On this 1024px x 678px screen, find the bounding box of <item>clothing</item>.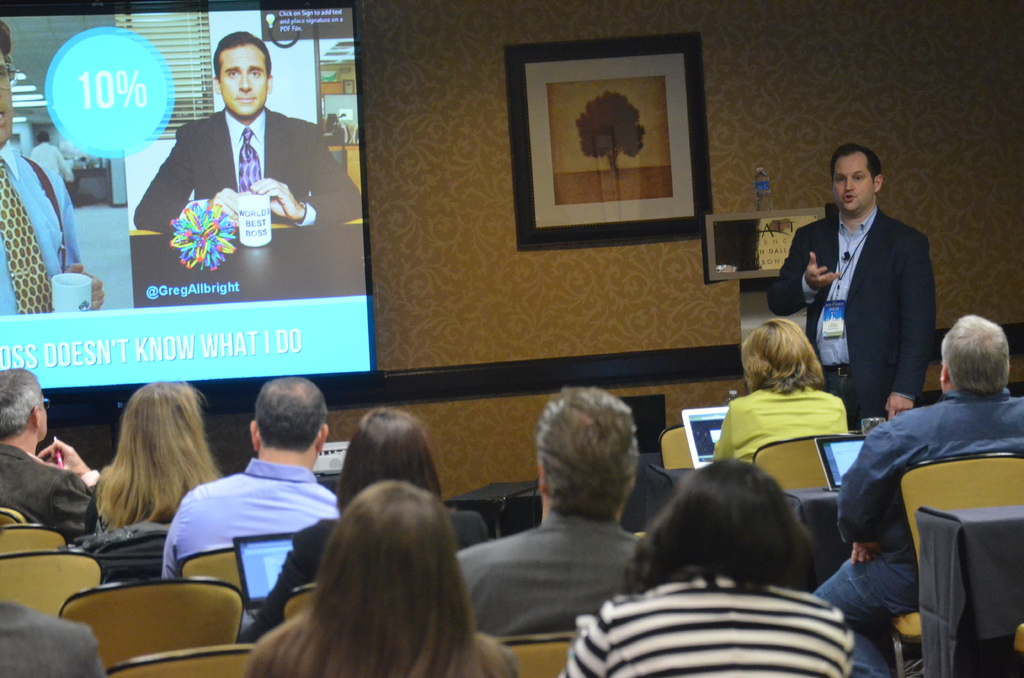
Bounding box: box=[705, 373, 845, 467].
